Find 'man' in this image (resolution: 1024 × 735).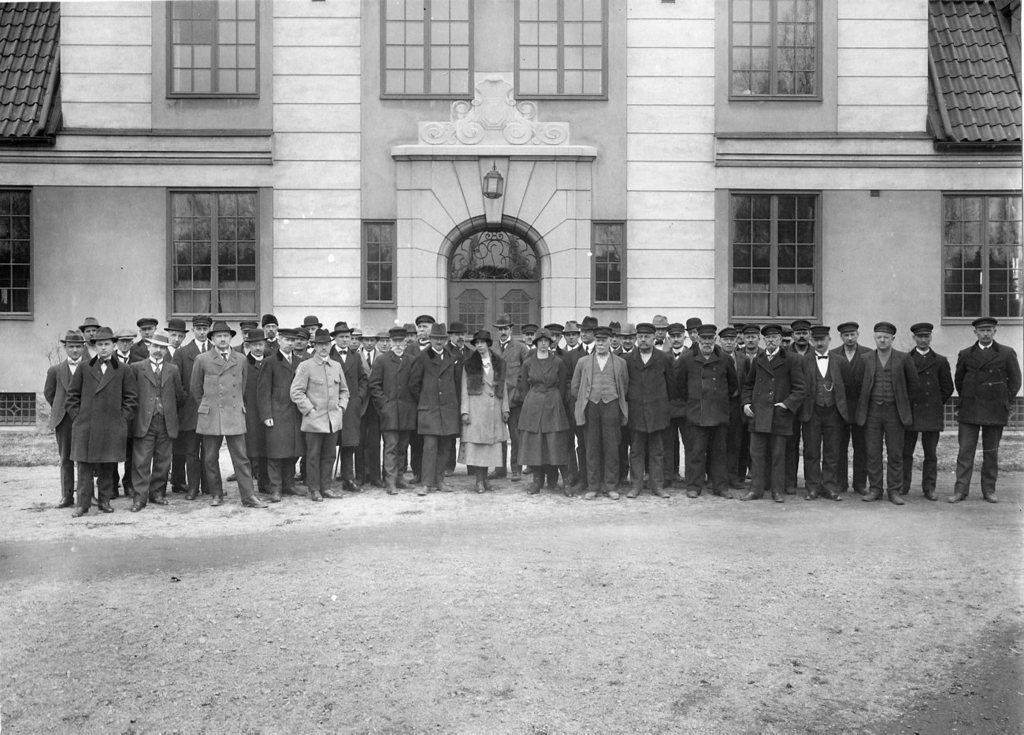
<box>46,323,91,507</box>.
